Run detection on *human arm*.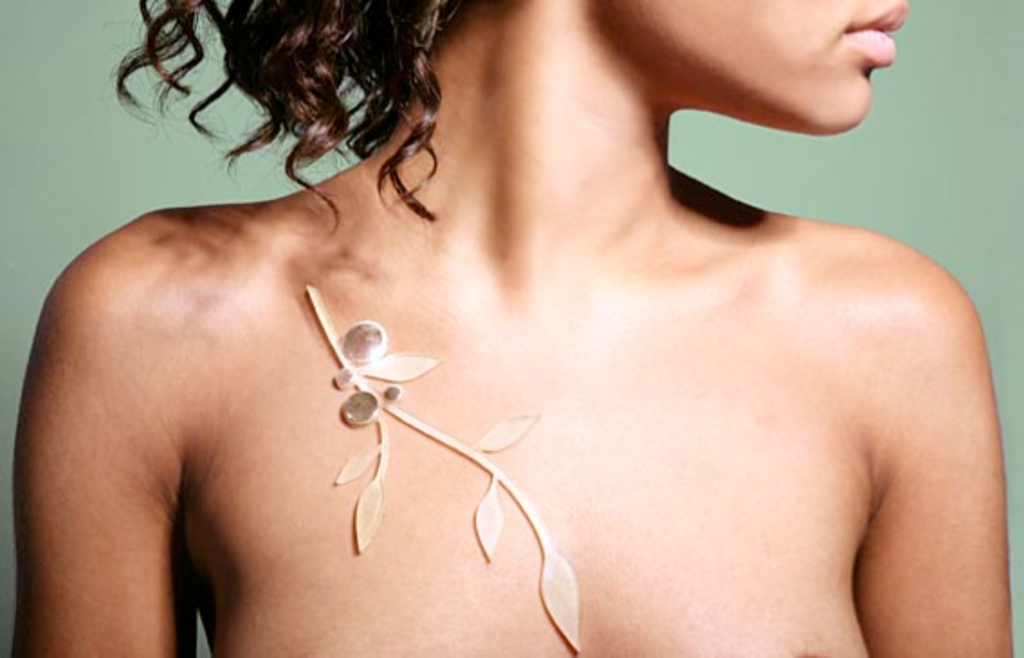
Result: (x1=876, y1=261, x2=1008, y2=656).
